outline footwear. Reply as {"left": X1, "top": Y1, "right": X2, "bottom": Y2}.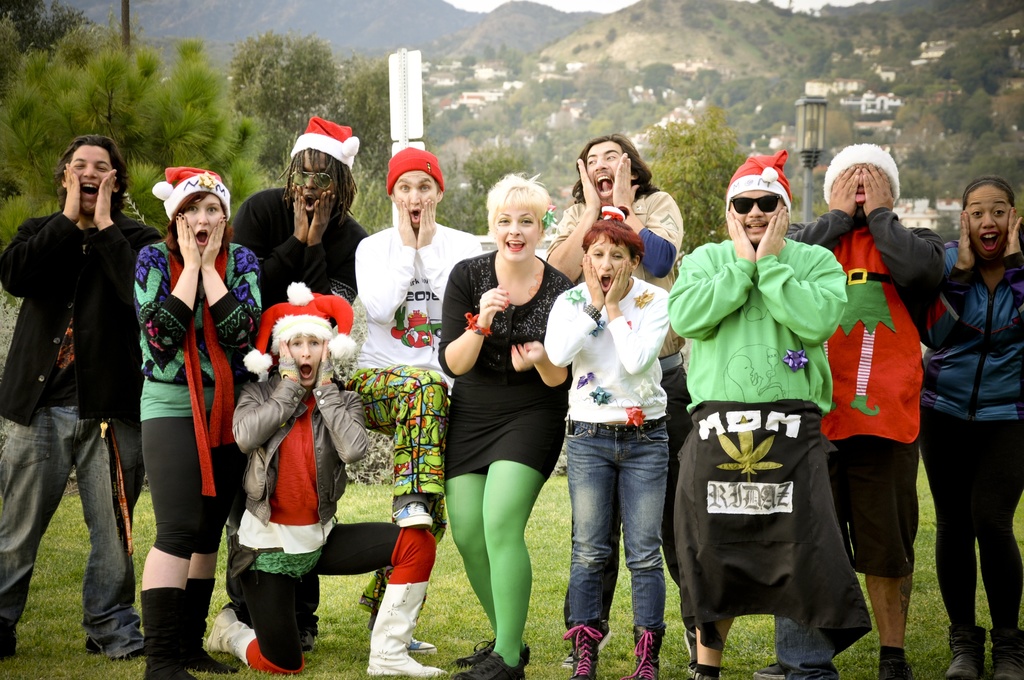
{"left": 404, "top": 632, "right": 435, "bottom": 649}.
